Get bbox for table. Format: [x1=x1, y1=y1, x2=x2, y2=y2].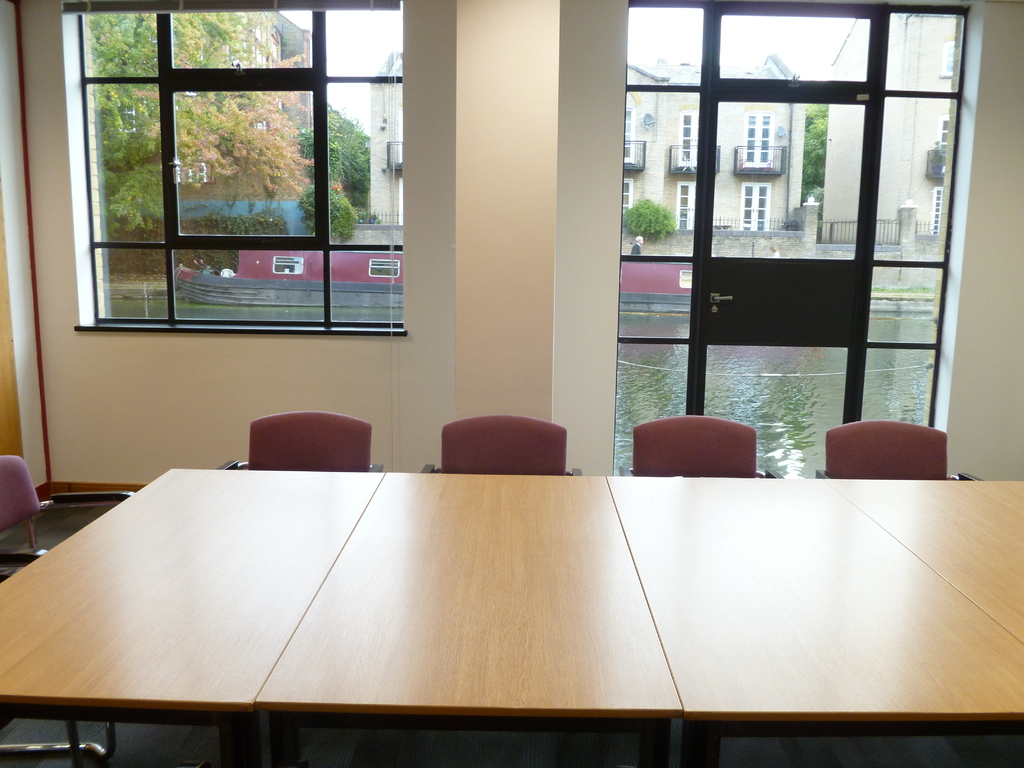
[x1=608, y1=461, x2=1023, y2=767].
